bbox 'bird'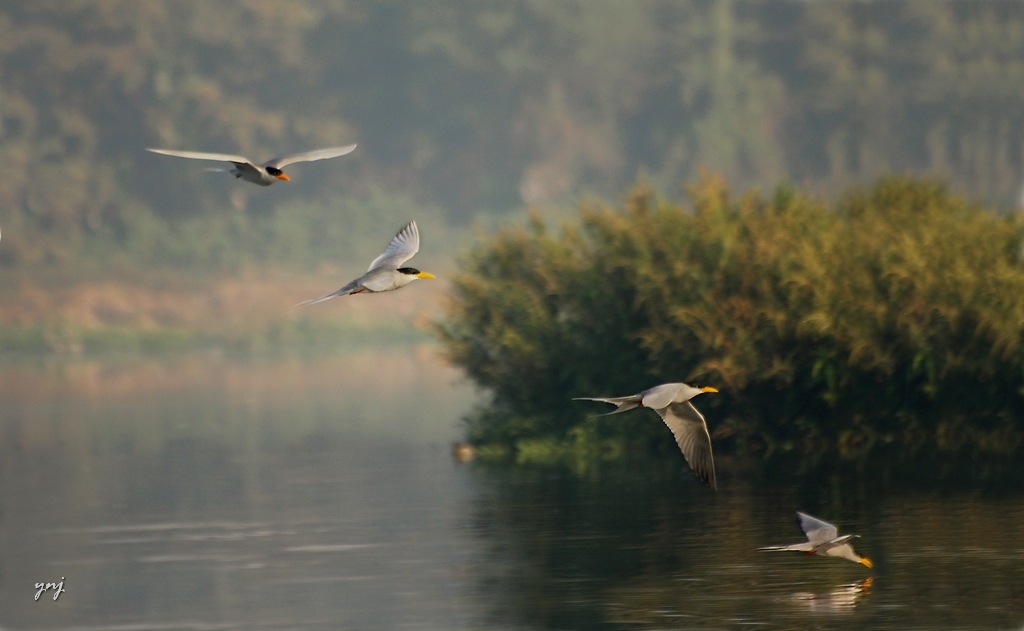
l=753, t=512, r=874, b=567
